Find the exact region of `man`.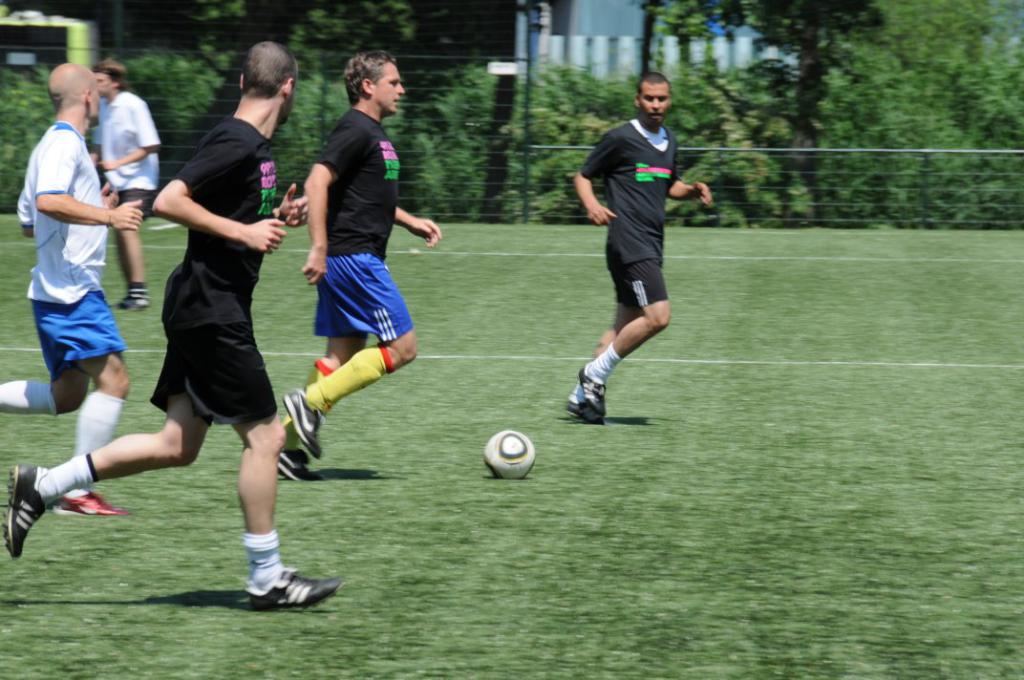
Exact region: <region>275, 50, 445, 484</region>.
